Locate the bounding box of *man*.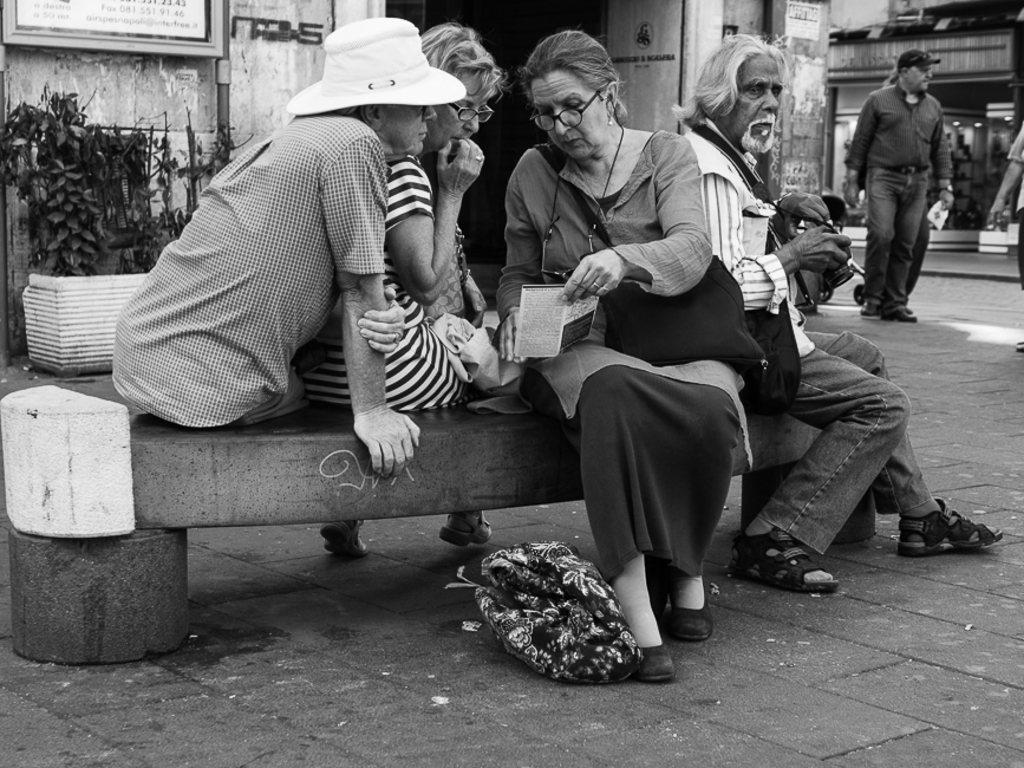
Bounding box: pyautogui.locateOnScreen(668, 28, 1013, 586).
